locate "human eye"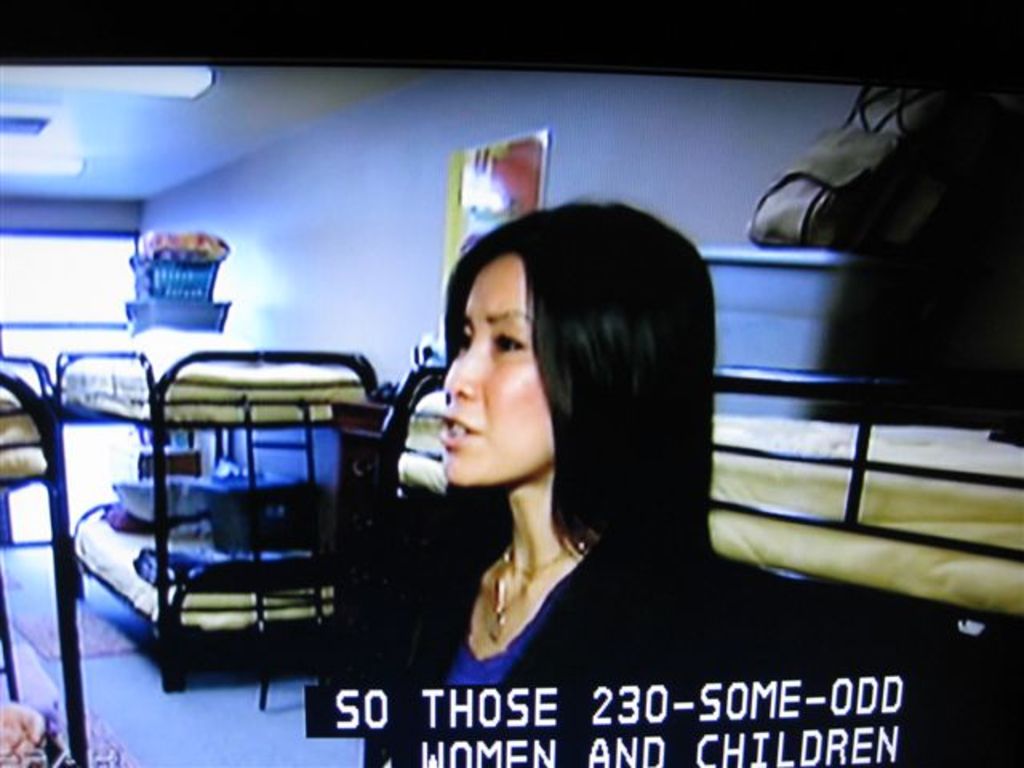
<bbox>453, 323, 472, 355</bbox>
